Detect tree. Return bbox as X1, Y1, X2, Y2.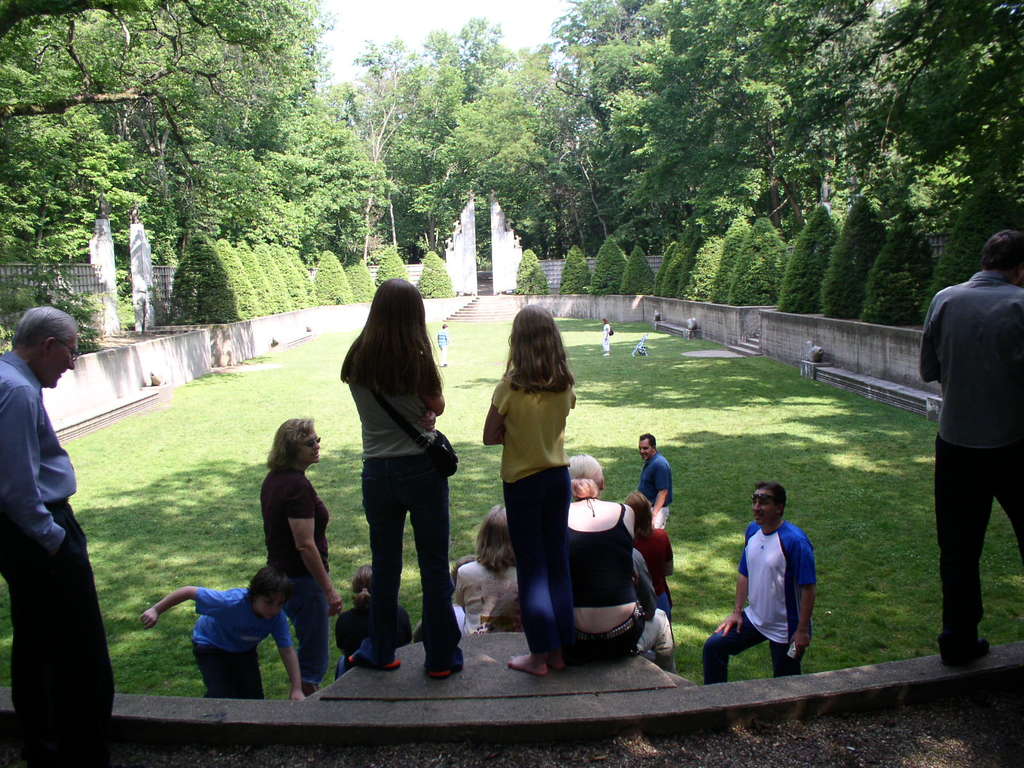
589, 239, 630, 294.
